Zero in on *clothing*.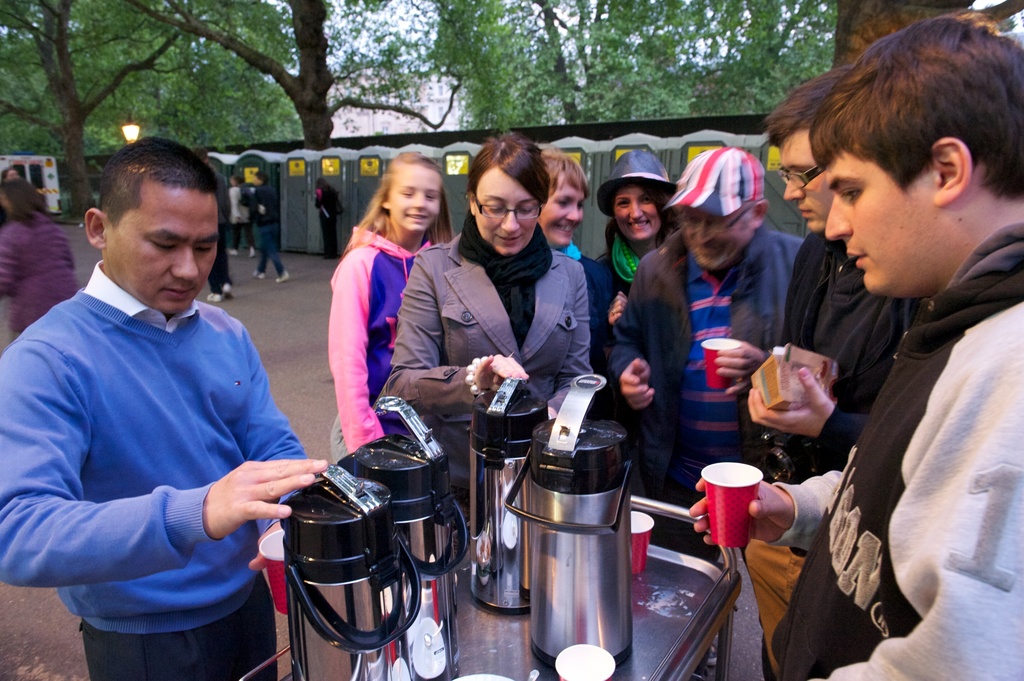
Zeroed in: 609, 216, 808, 558.
